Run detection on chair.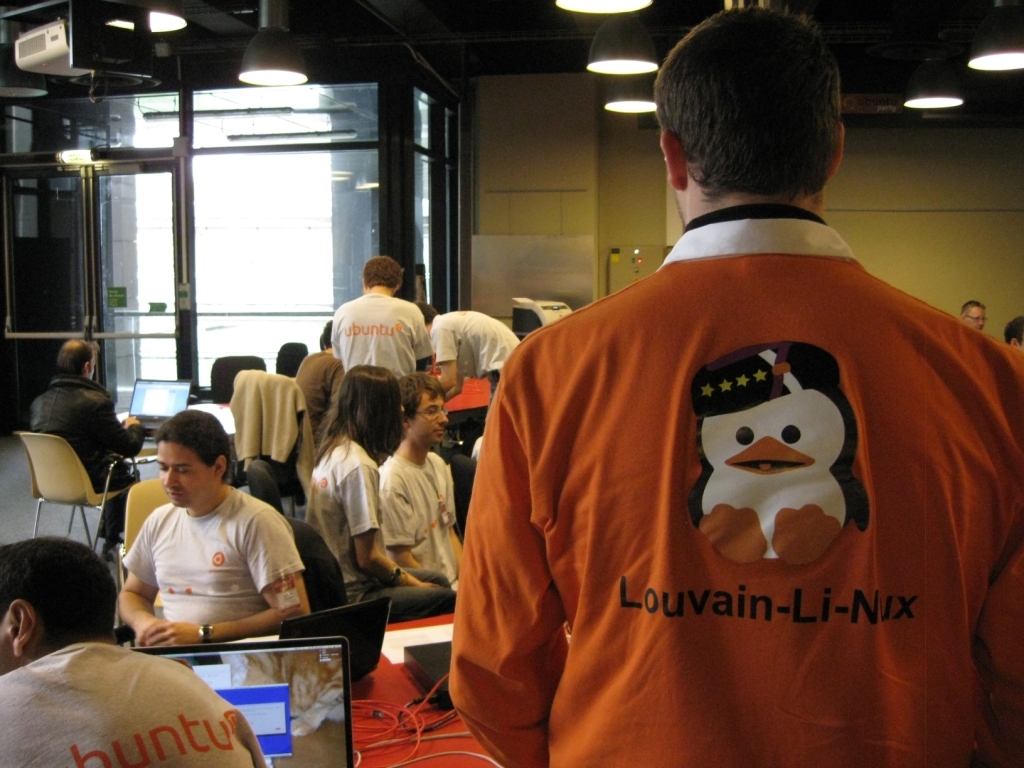
Result: crop(213, 351, 266, 401).
